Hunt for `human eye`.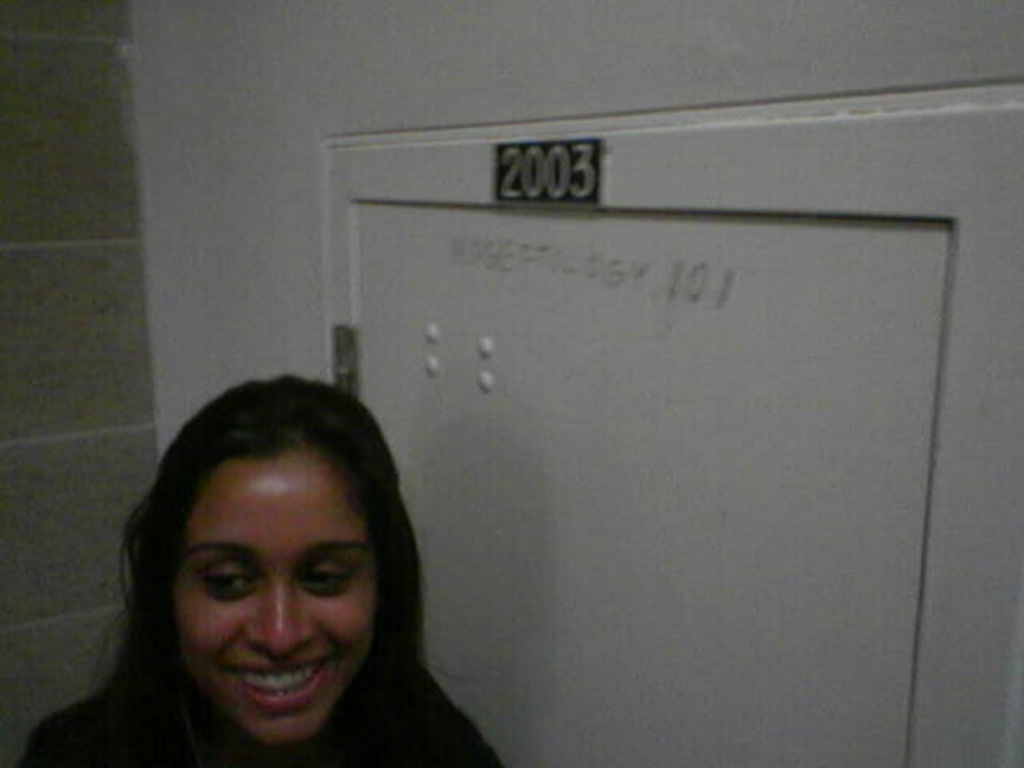
Hunted down at select_region(200, 563, 253, 603).
